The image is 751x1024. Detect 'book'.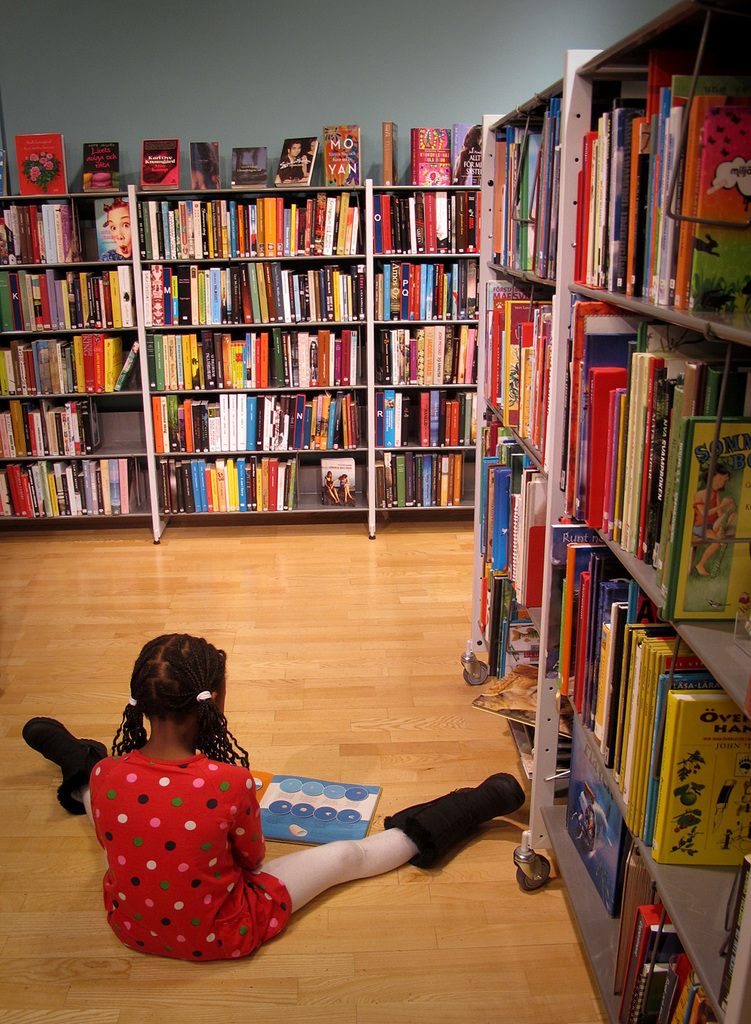
Detection: bbox=(233, 147, 266, 193).
